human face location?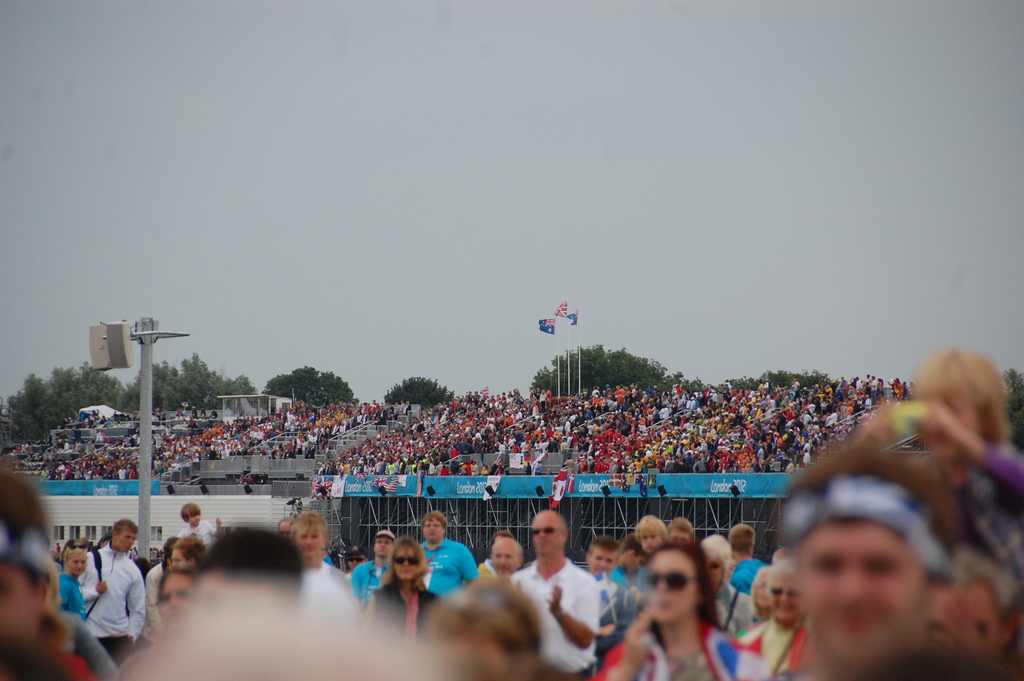
[left=277, top=521, right=291, bottom=540]
